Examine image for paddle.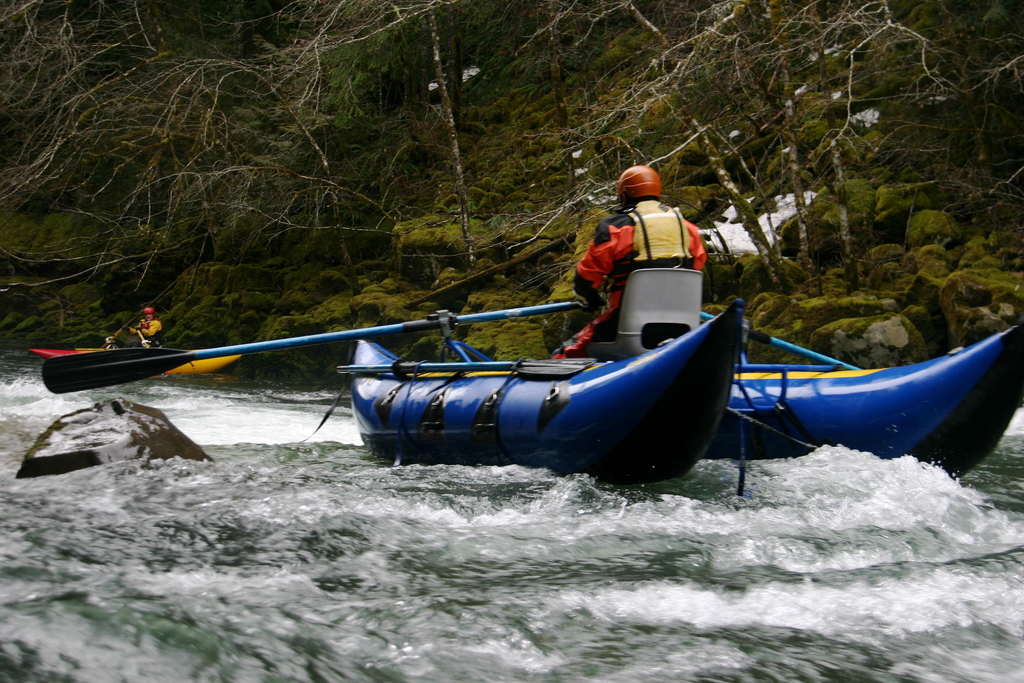
Examination result: (left=703, top=309, right=861, bottom=374).
